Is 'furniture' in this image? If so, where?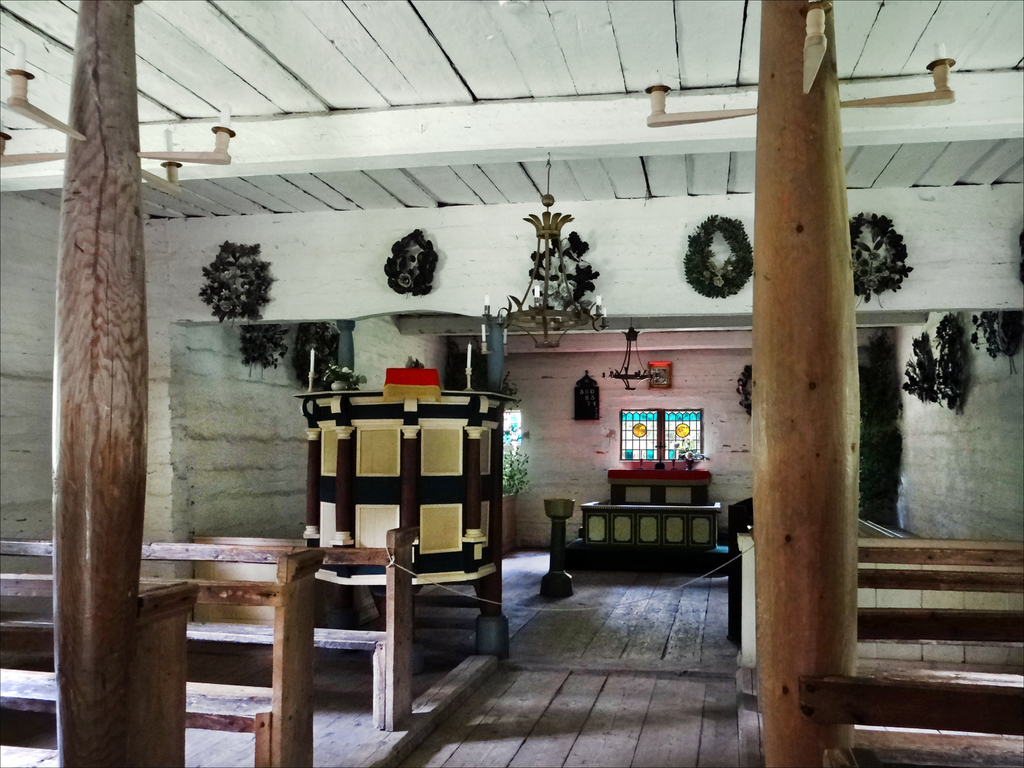
Yes, at (left=653, top=440, right=668, bottom=467).
